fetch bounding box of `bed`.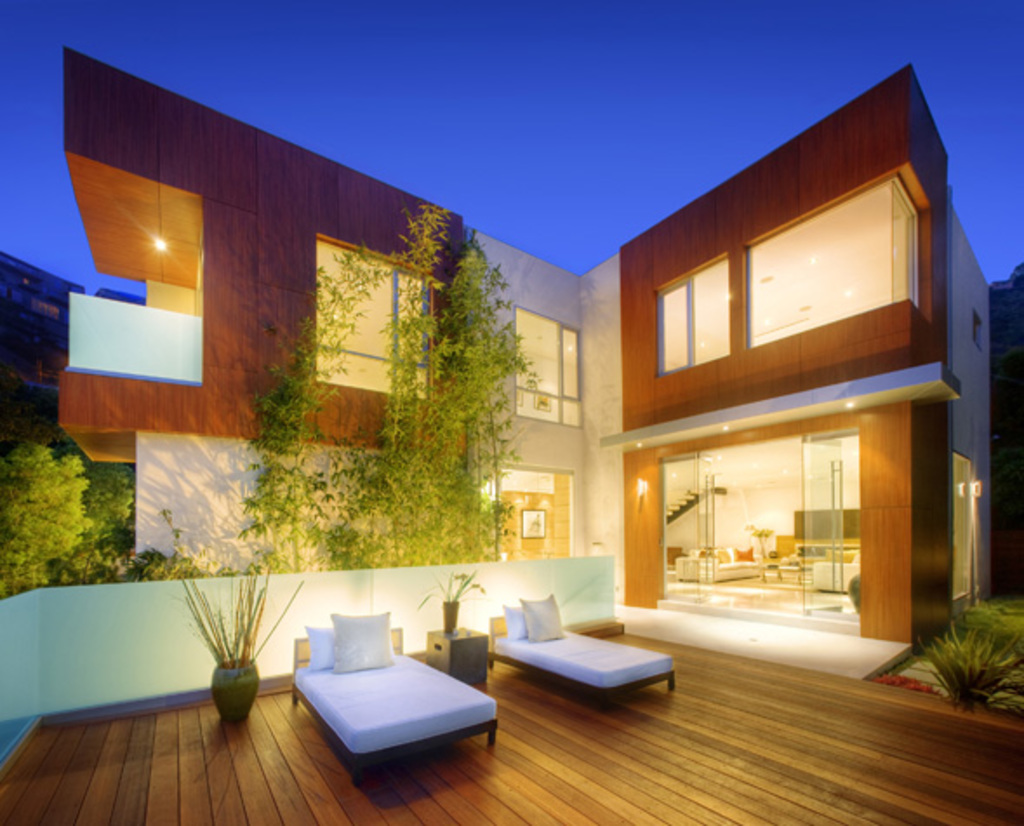
Bbox: box(290, 612, 492, 789).
